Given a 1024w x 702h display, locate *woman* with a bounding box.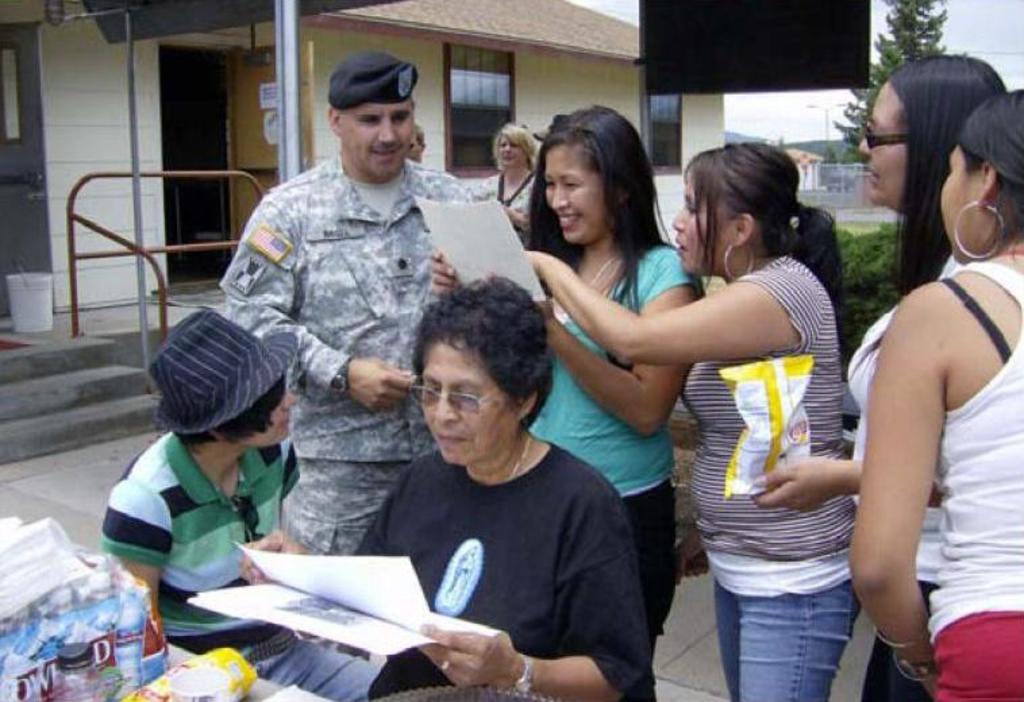
Located: [240,271,658,701].
